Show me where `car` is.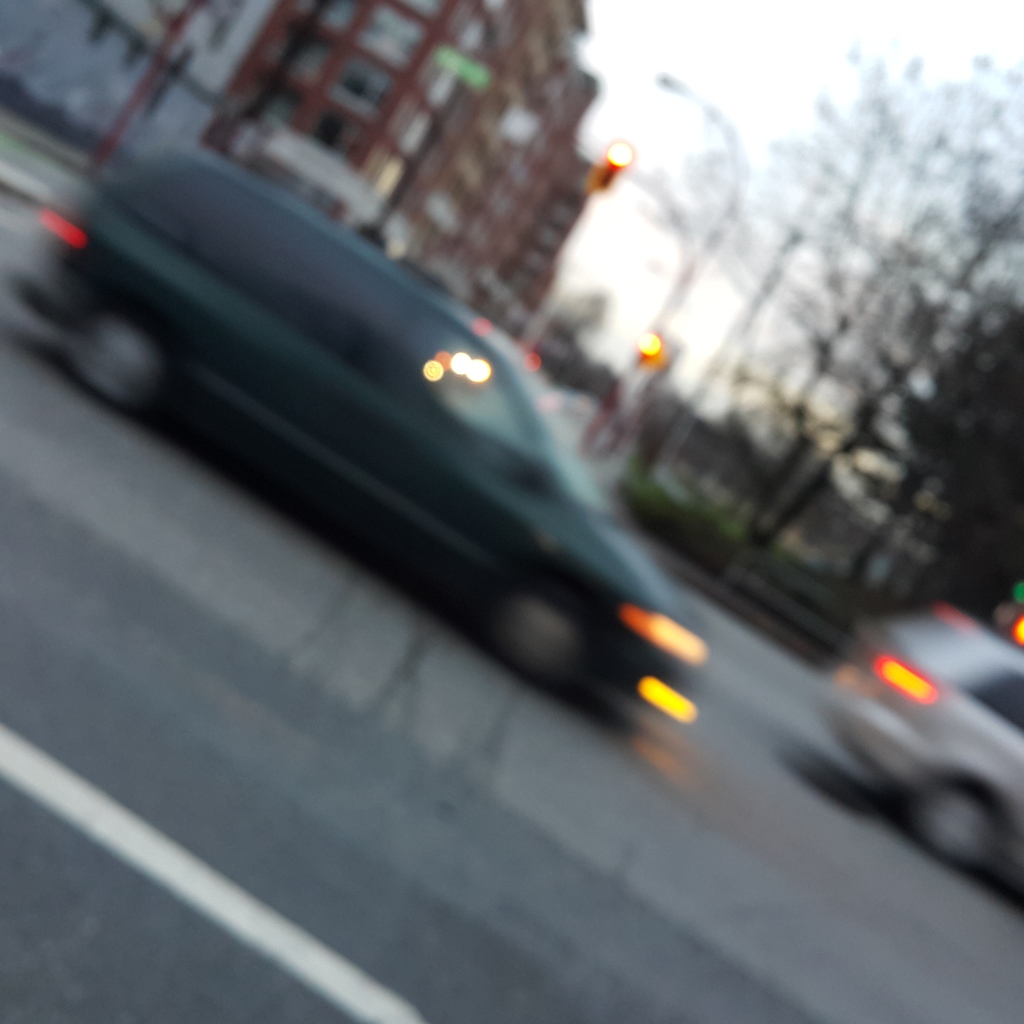
`car` is at x1=817, y1=612, x2=1023, y2=881.
